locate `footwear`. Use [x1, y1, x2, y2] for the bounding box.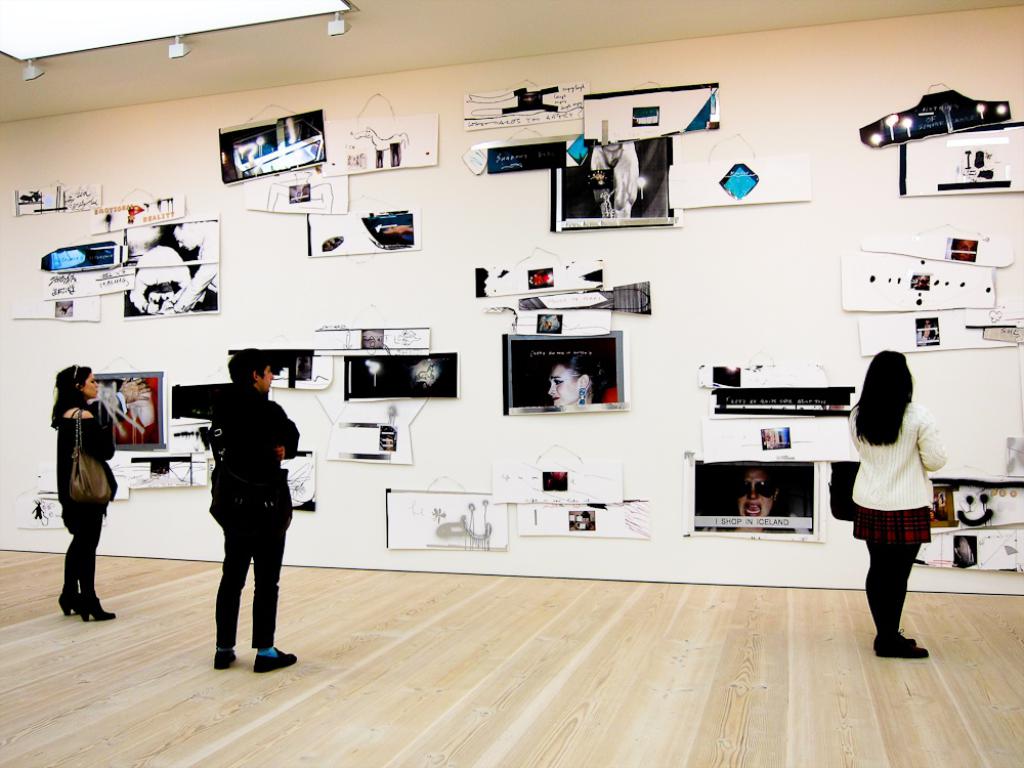
[75, 598, 126, 624].
